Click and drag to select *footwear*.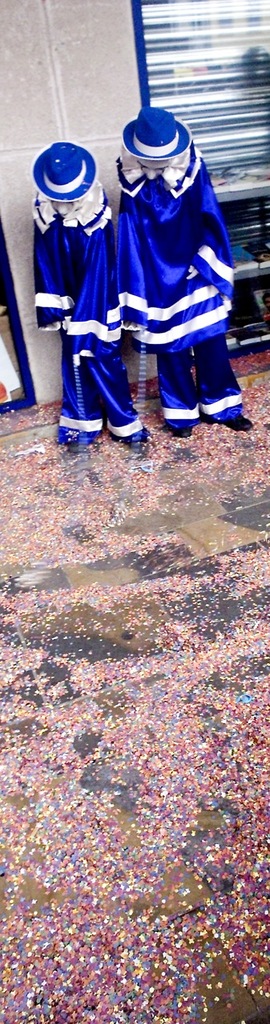
Selection: x1=224 y1=416 x2=252 y2=432.
